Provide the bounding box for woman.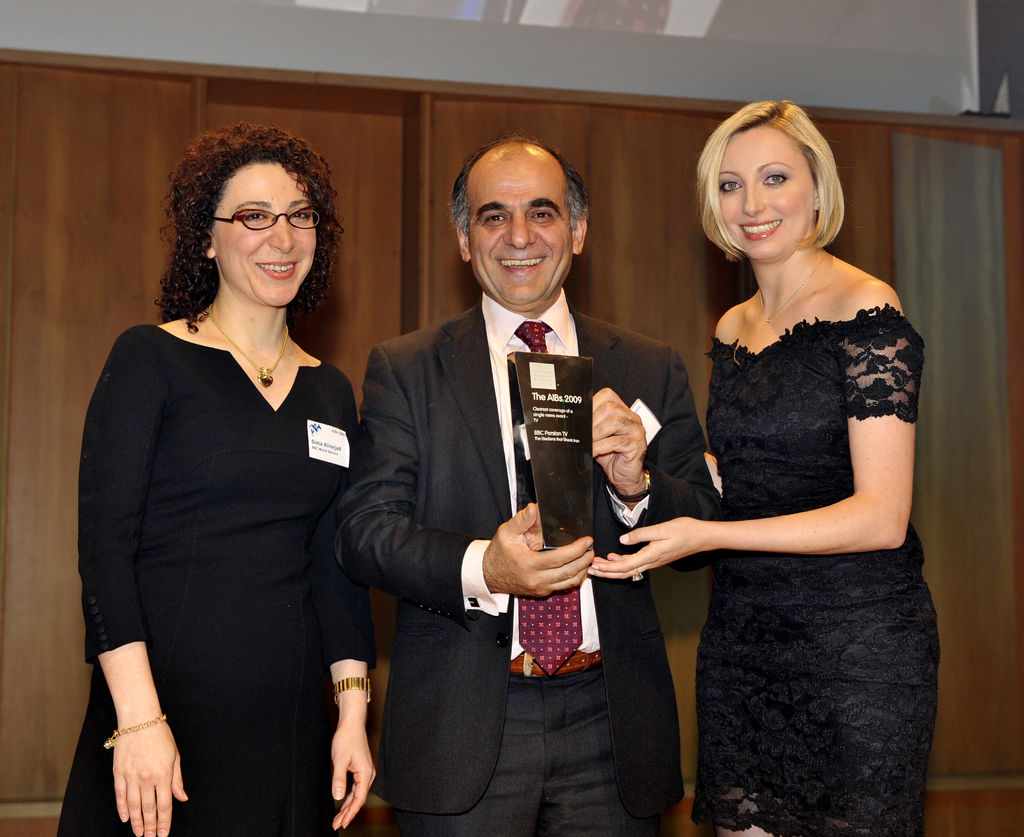
(x1=82, y1=149, x2=372, y2=836).
